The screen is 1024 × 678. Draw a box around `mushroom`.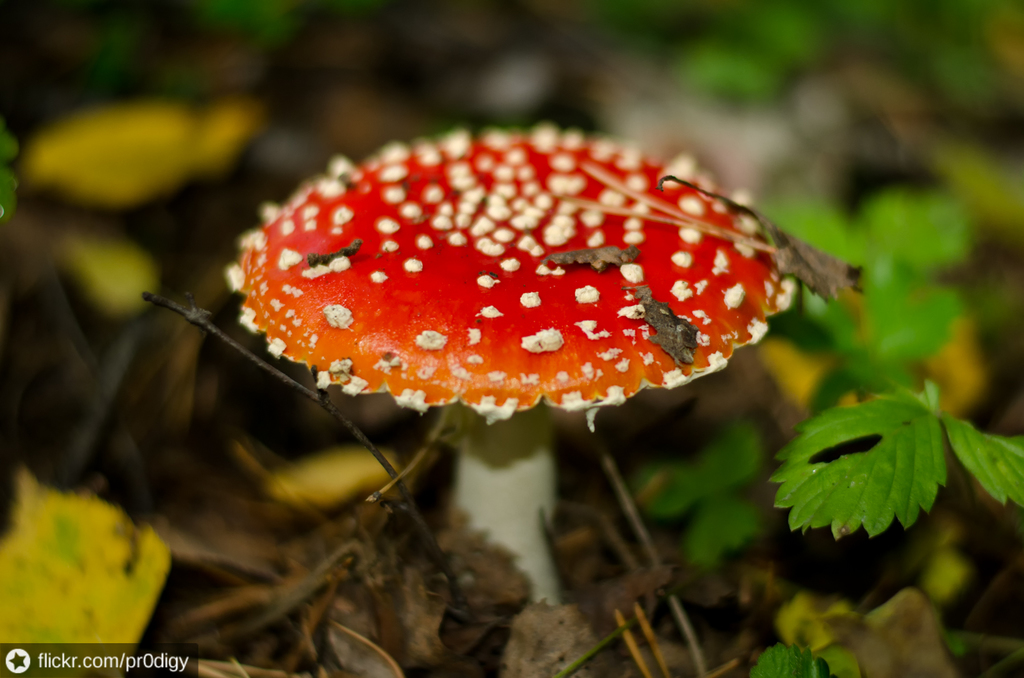
223, 119, 801, 603.
